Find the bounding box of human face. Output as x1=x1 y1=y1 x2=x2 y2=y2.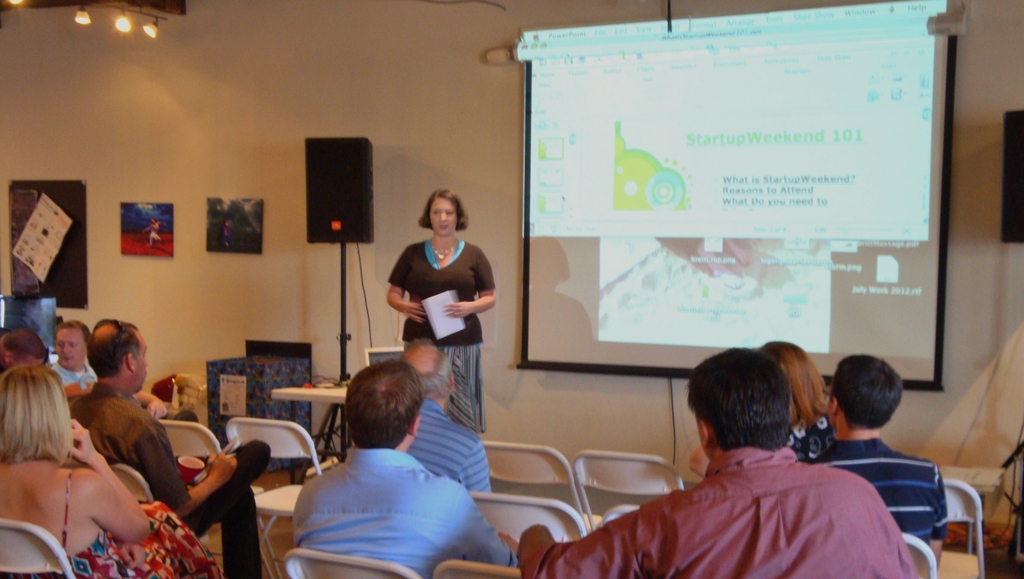
x1=134 y1=336 x2=148 y2=389.
